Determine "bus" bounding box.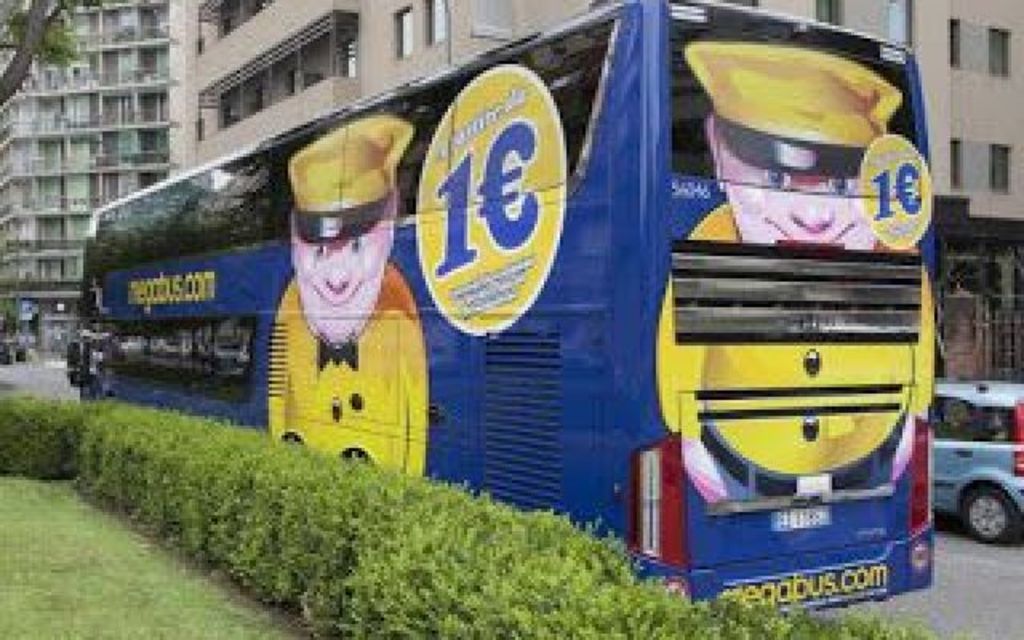
Determined: crop(64, 0, 934, 616).
